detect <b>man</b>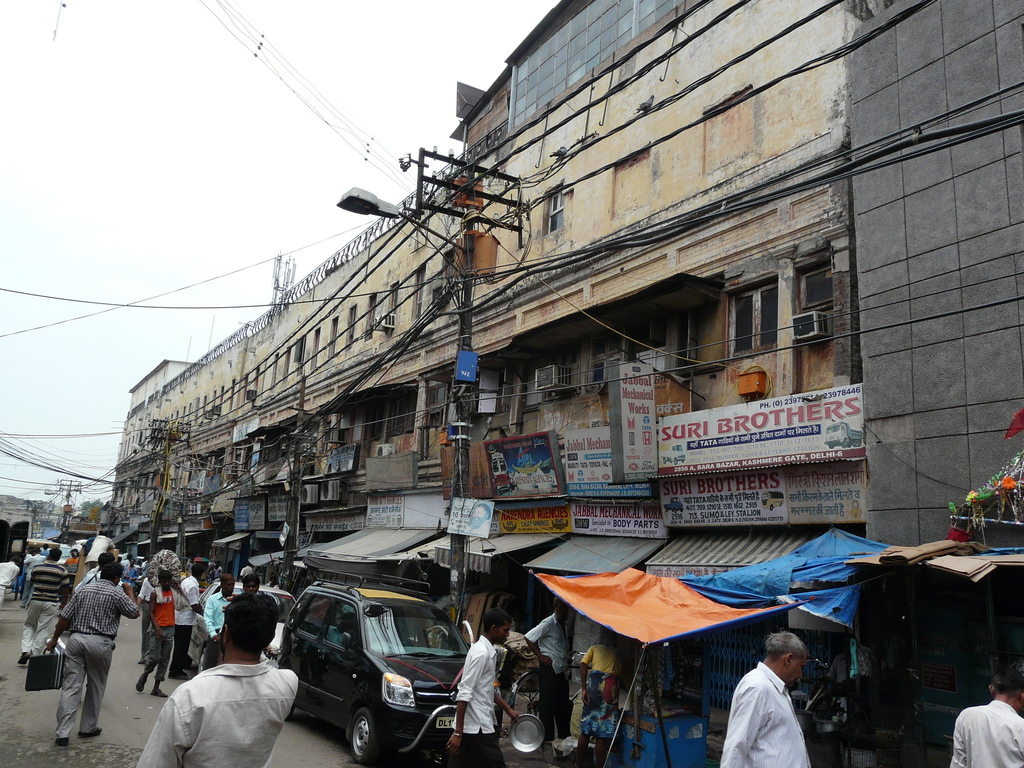
(136, 588, 299, 767)
